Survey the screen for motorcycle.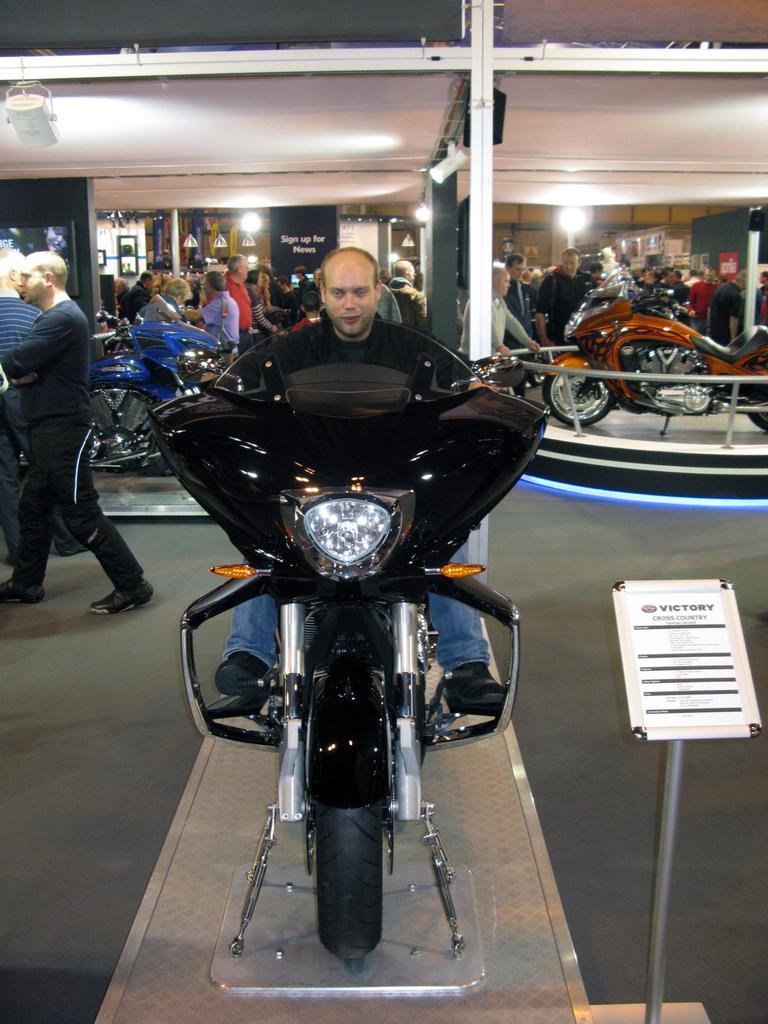
Survey found: [158, 311, 544, 979].
